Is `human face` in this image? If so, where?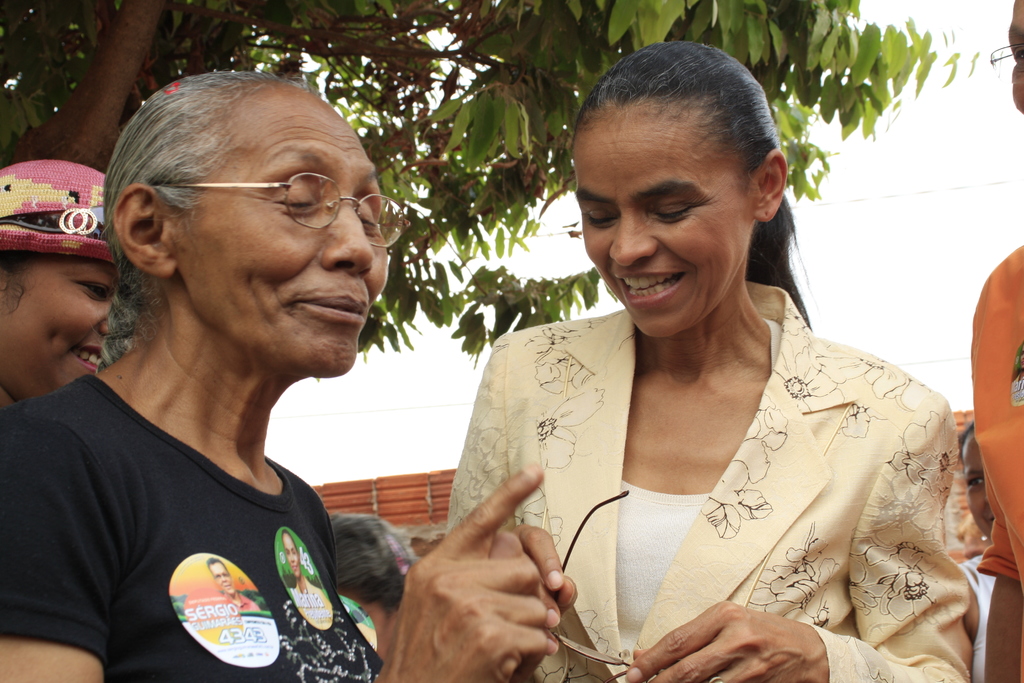
Yes, at [567, 100, 749, 339].
